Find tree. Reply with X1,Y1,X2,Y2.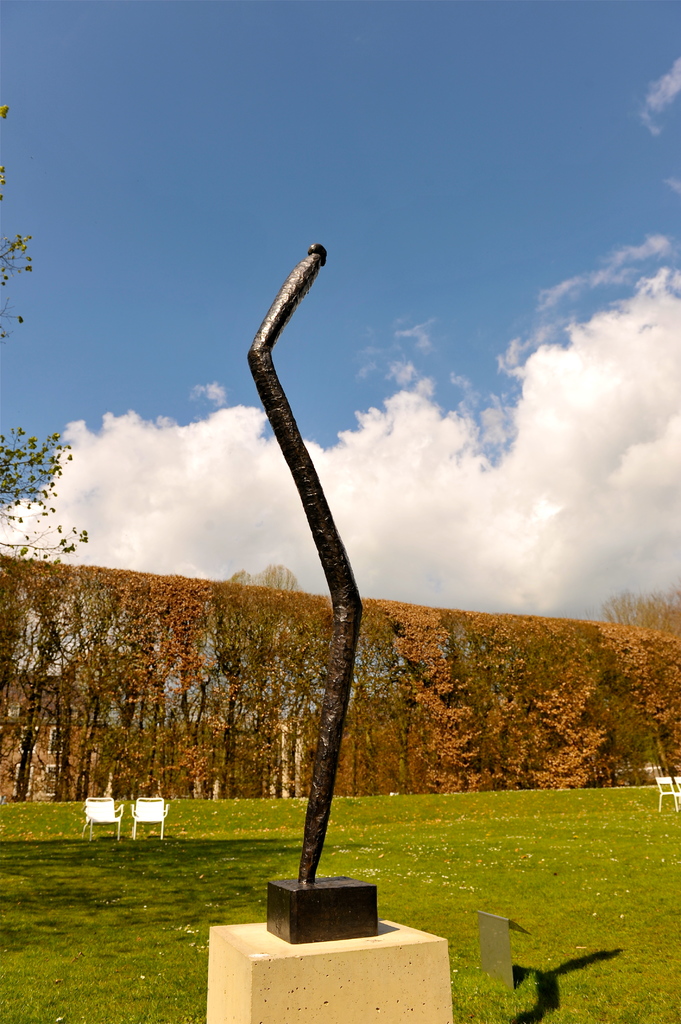
0,150,113,622.
